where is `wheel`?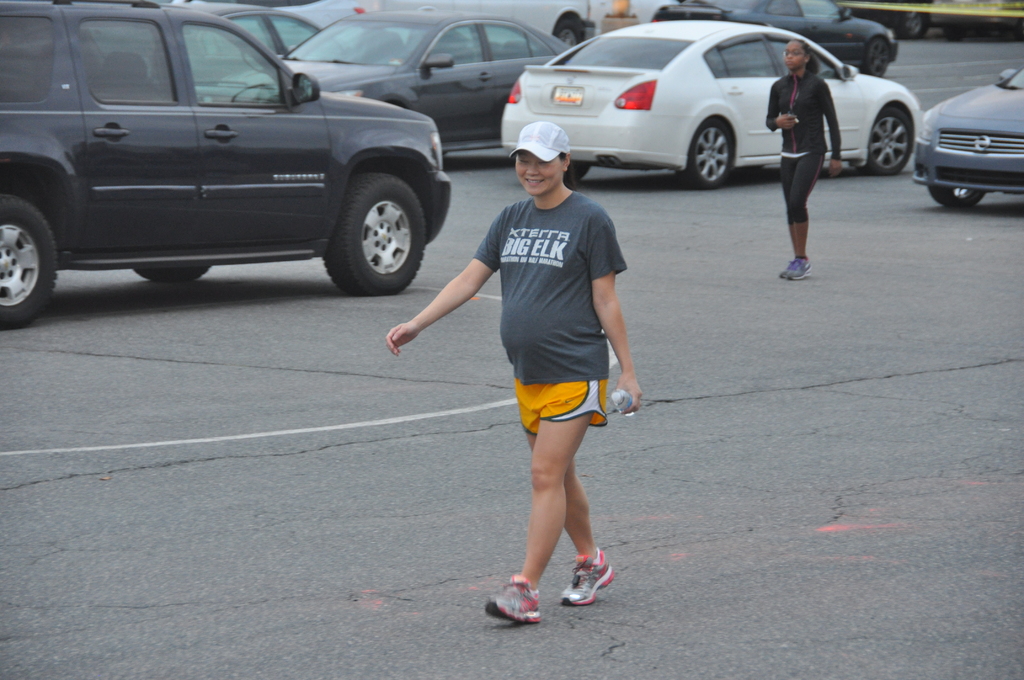
BBox(682, 118, 732, 188).
